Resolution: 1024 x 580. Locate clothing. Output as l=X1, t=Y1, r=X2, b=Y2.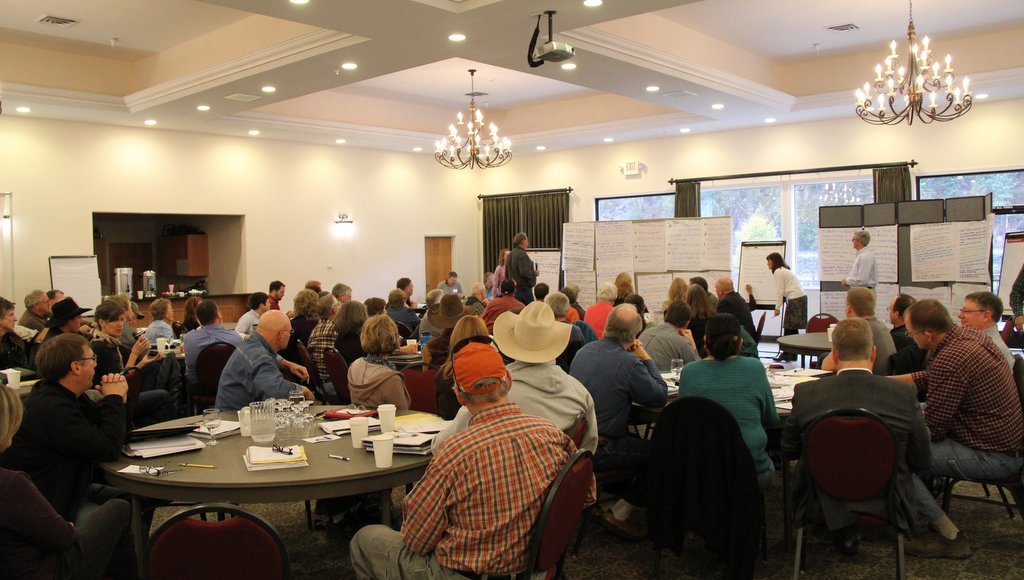
l=419, t=301, r=439, b=351.
